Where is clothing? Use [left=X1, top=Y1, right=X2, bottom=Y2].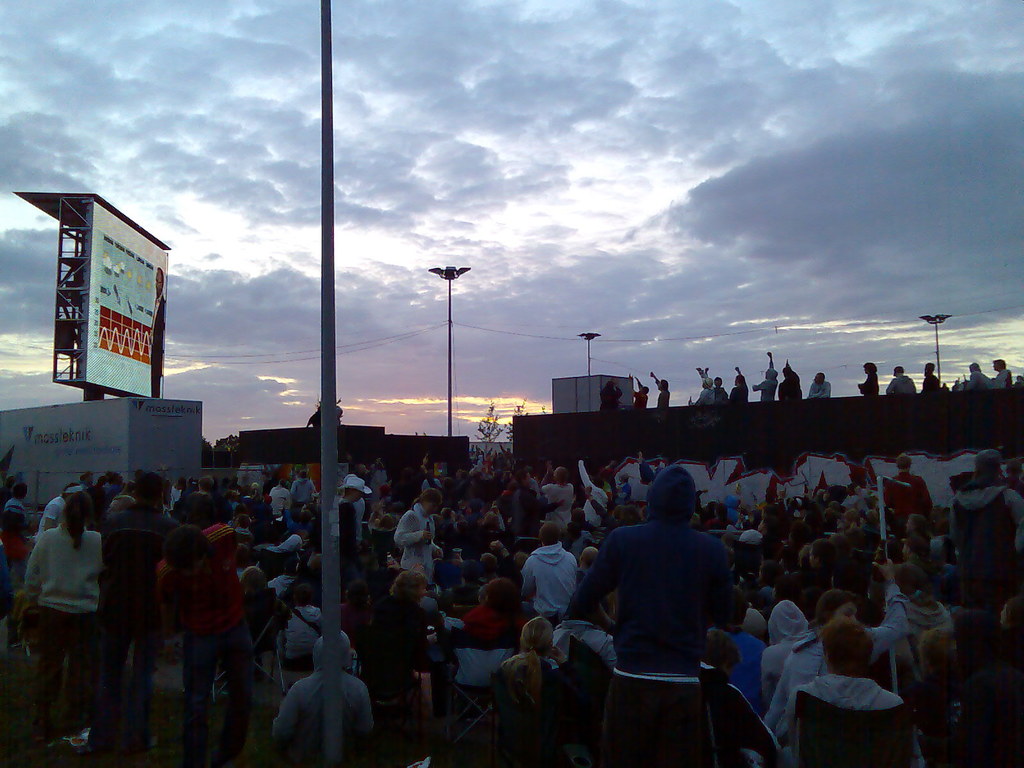
[left=600, top=385, right=623, bottom=414].
